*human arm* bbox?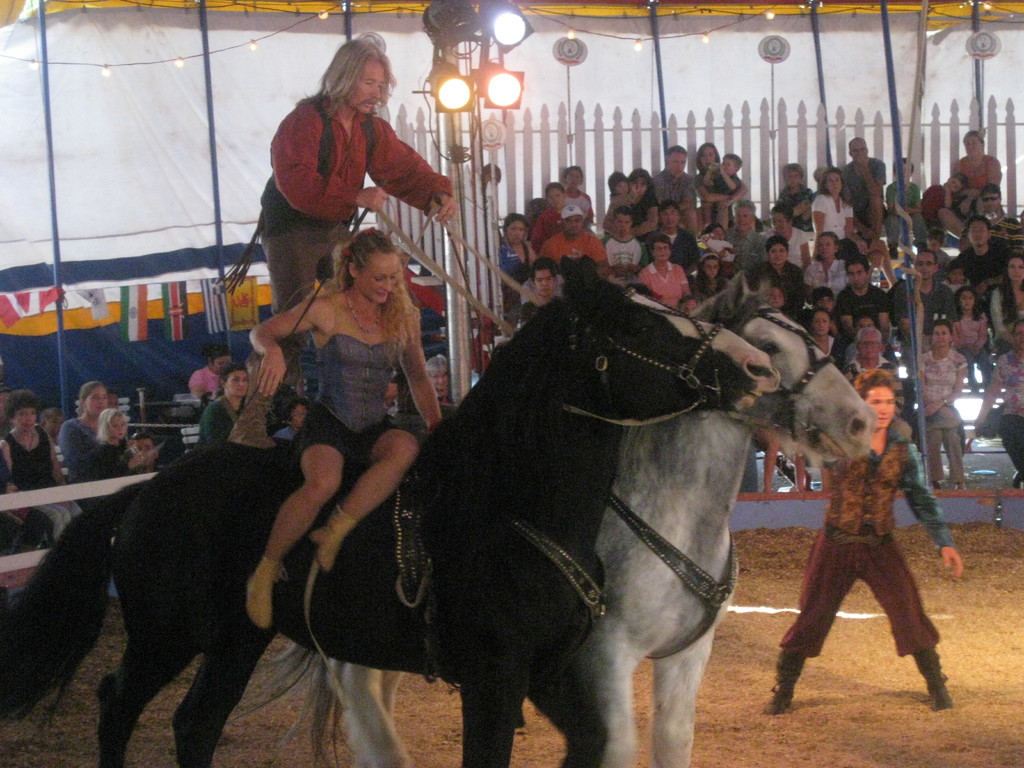
[x1=853, y1=151, x2=886, y2=198]
